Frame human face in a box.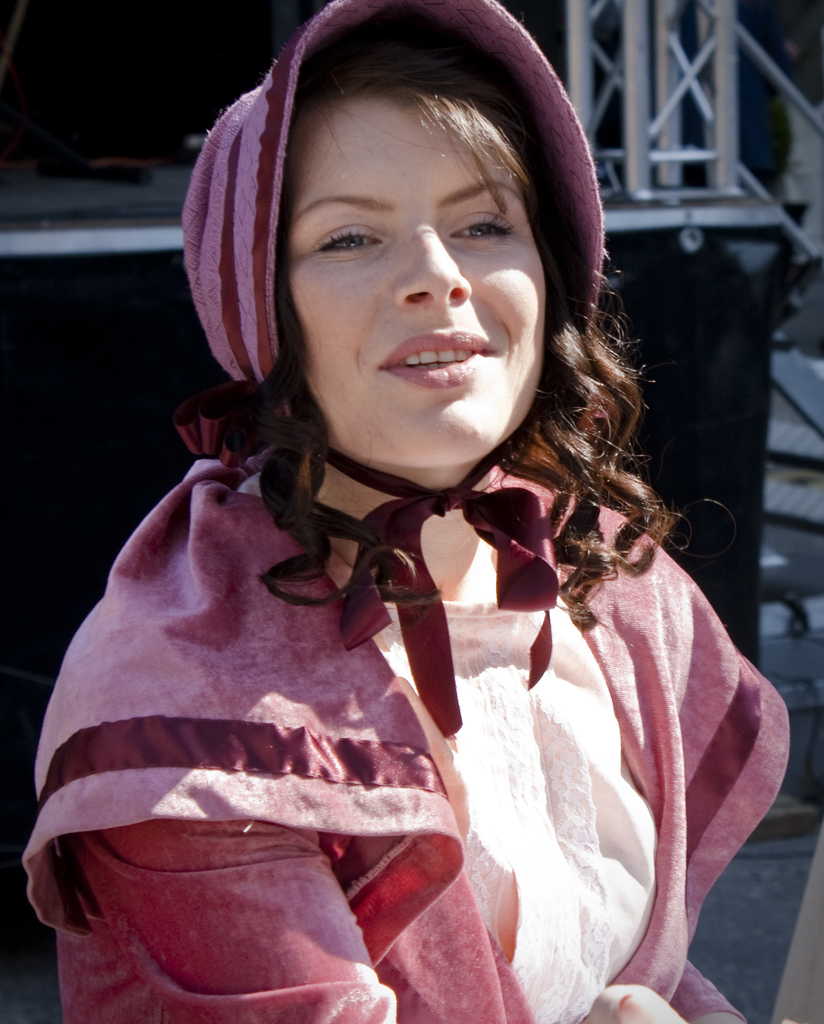
crop(275, 83, 554, 488).
